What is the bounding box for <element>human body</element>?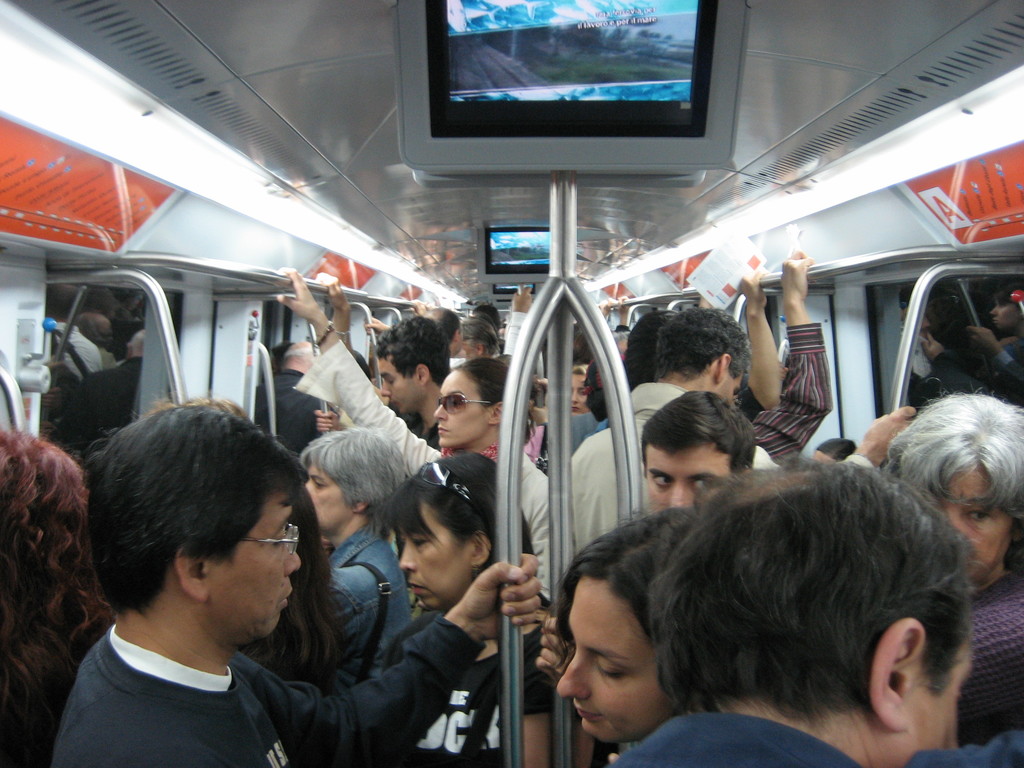
<box>959,570,1023,733</box>.
